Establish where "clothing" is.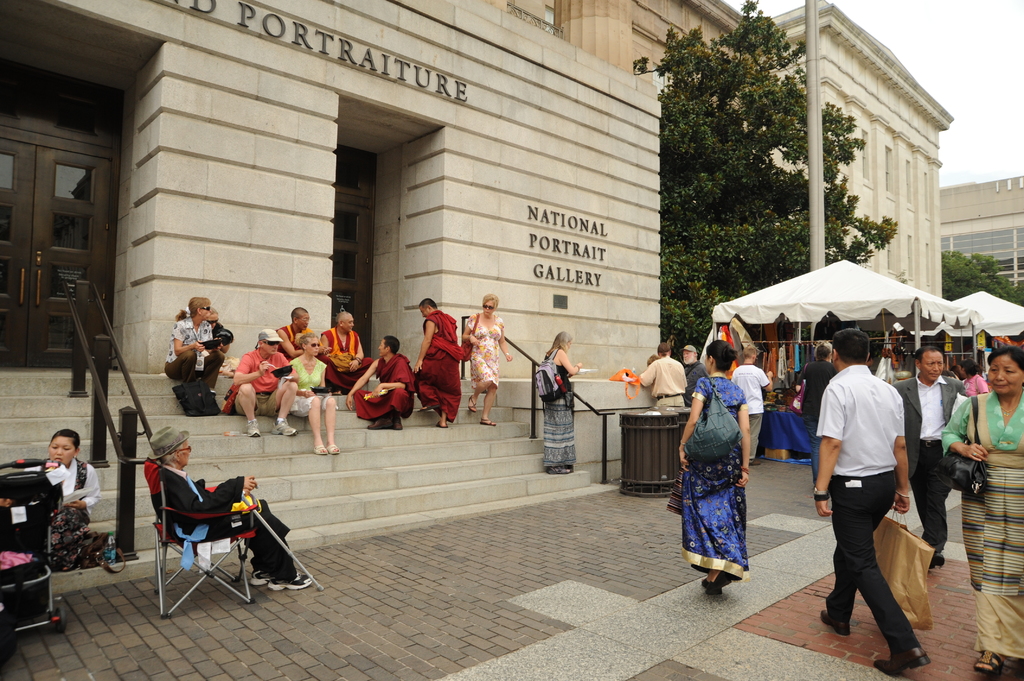
Established at (37,460,112,508).
